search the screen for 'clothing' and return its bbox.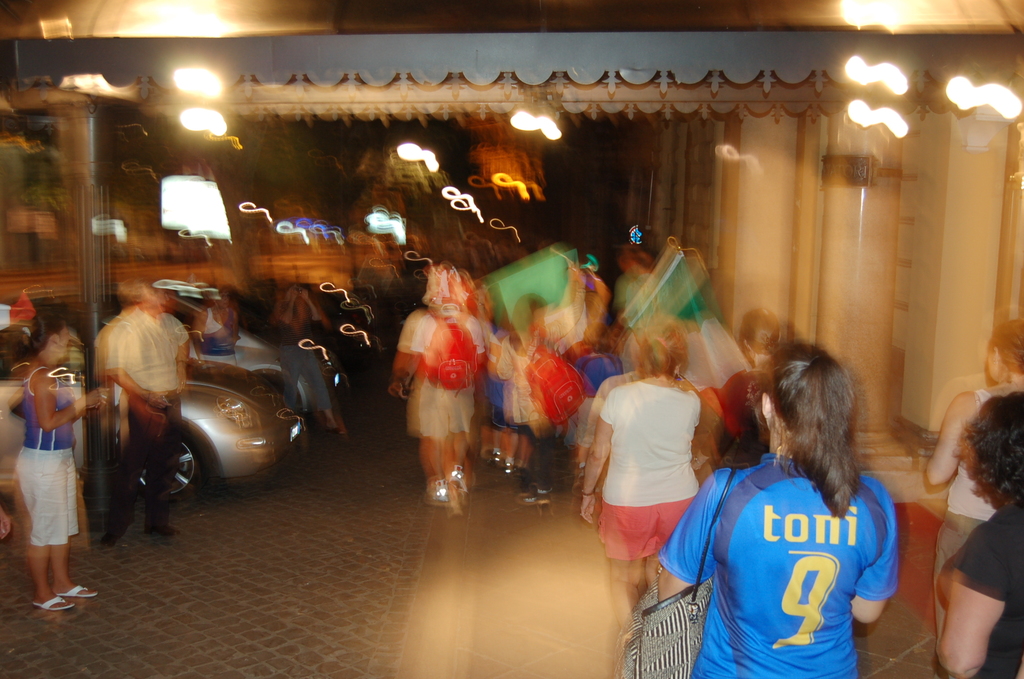
Found: locate(15, 366, 81, 539).
